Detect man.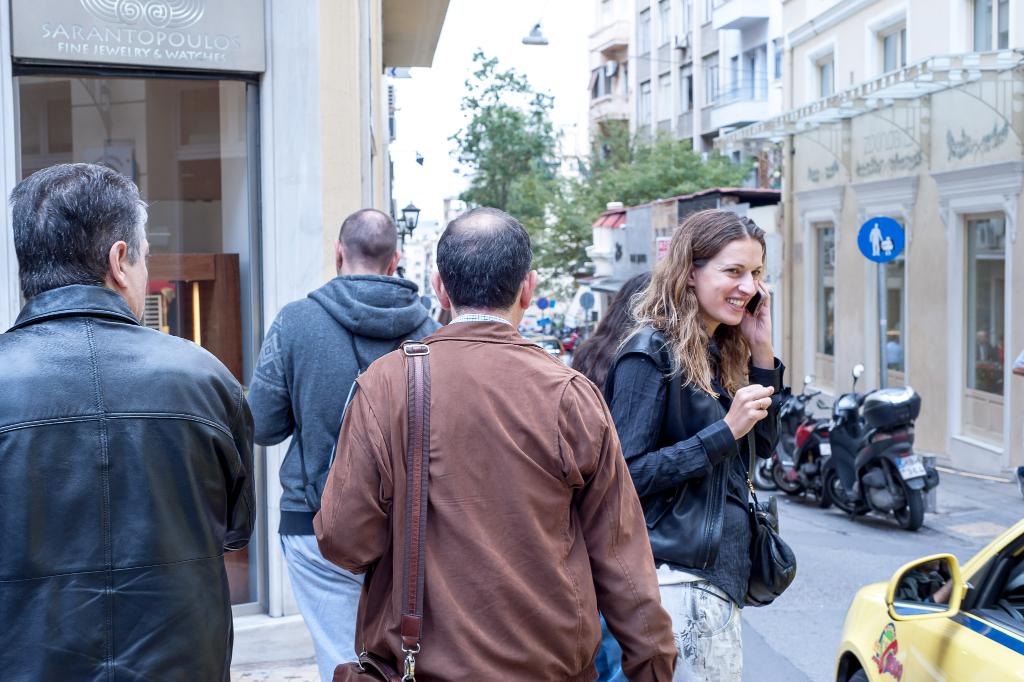
Detected at [left=3, top=146, right=253, bottom=681].
